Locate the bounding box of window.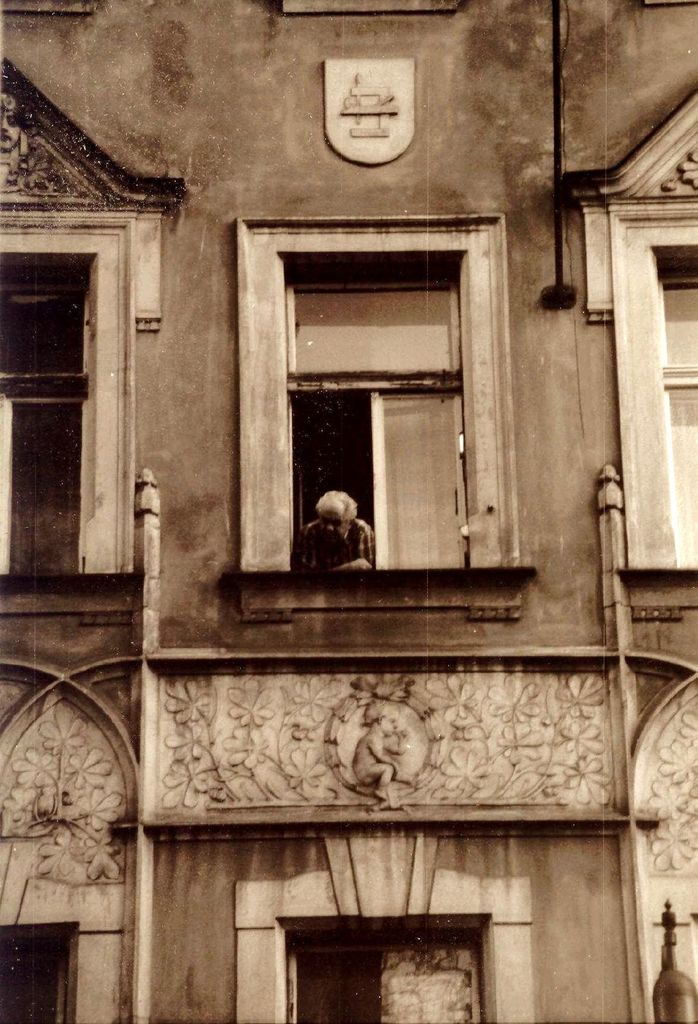
Bounding box: box=[0, 276, 86, 580].
